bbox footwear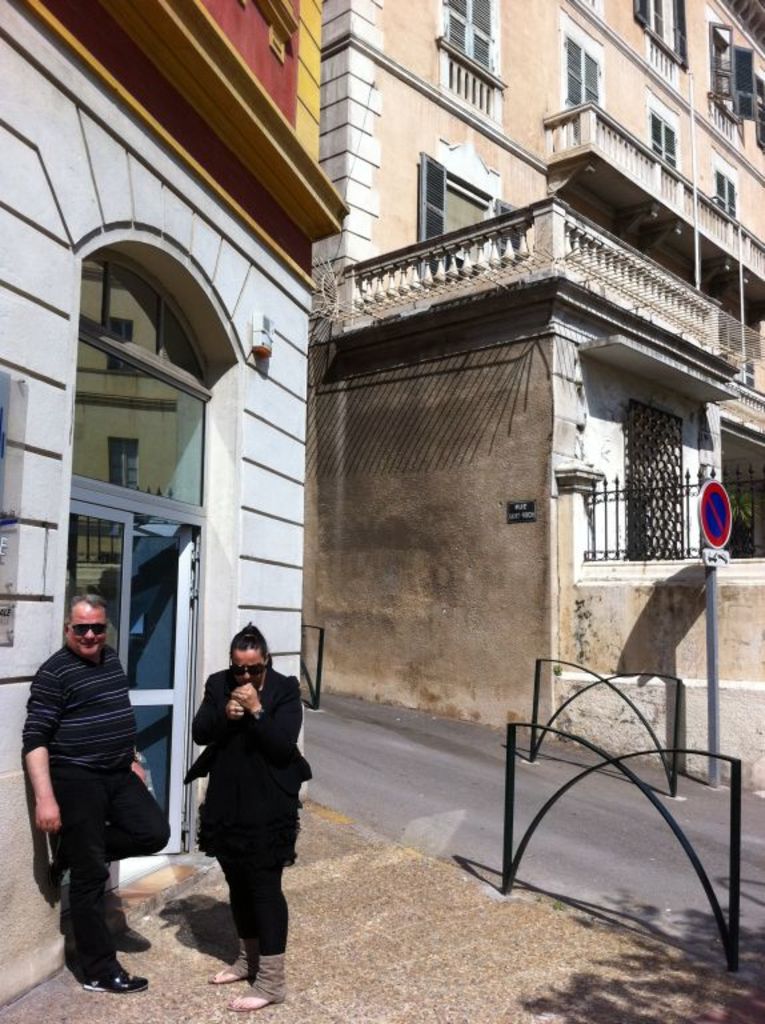
117,927,155,956
